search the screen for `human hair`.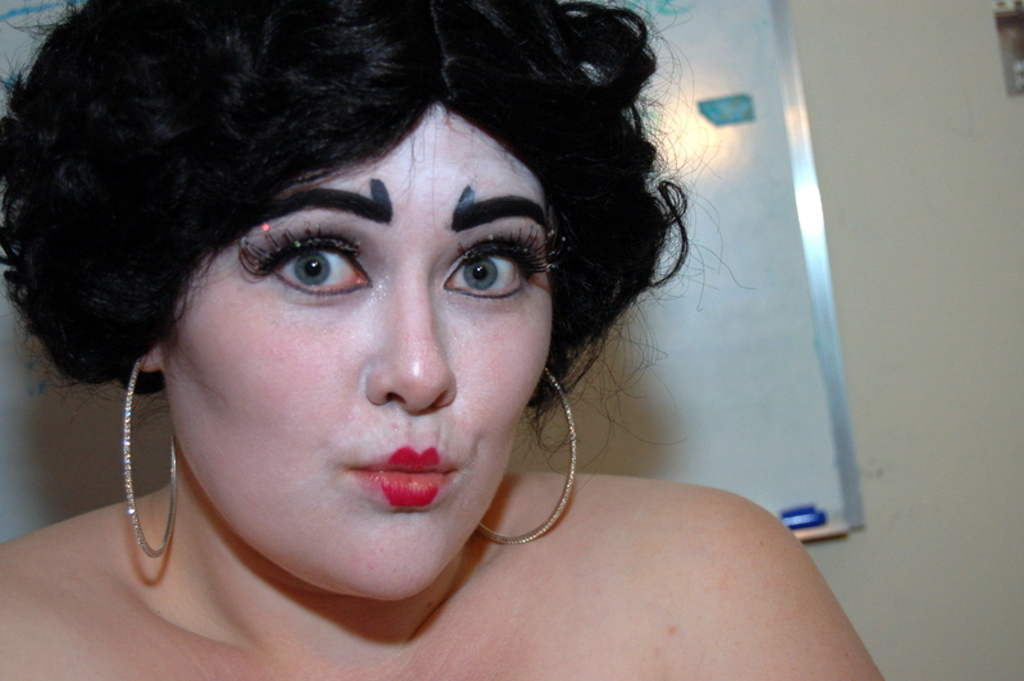
Found at <region>33, 5, 658, 622</region>.
